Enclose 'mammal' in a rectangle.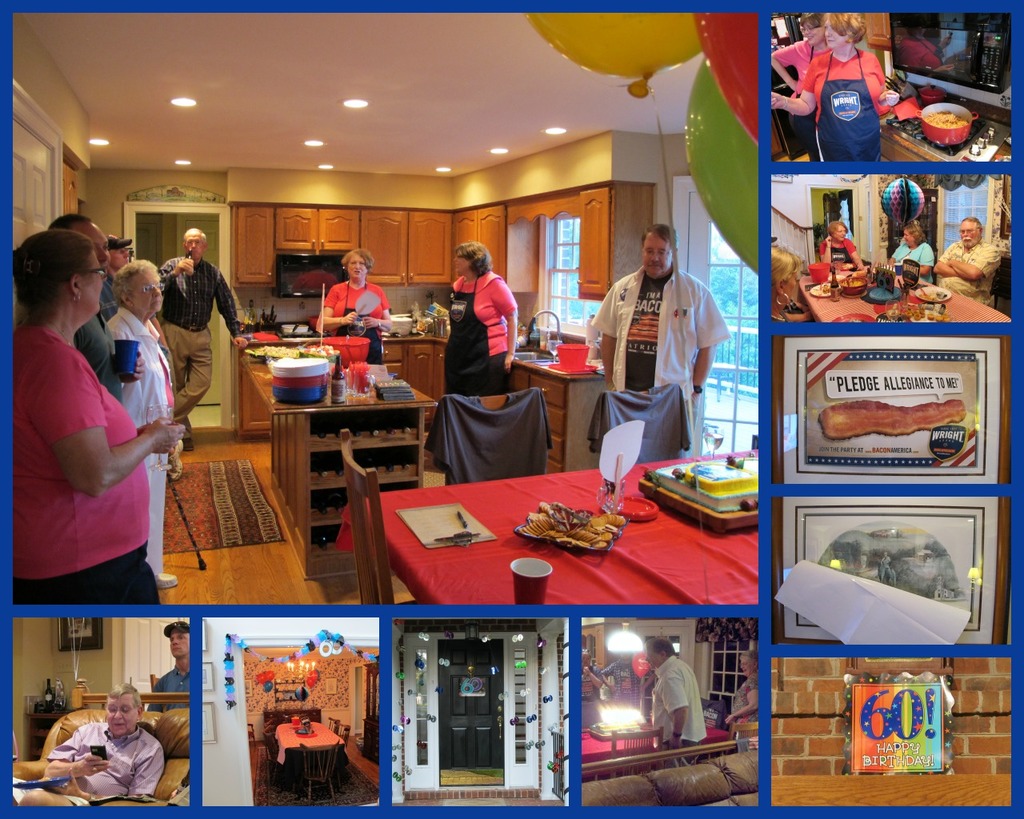
648 637 707 763.
